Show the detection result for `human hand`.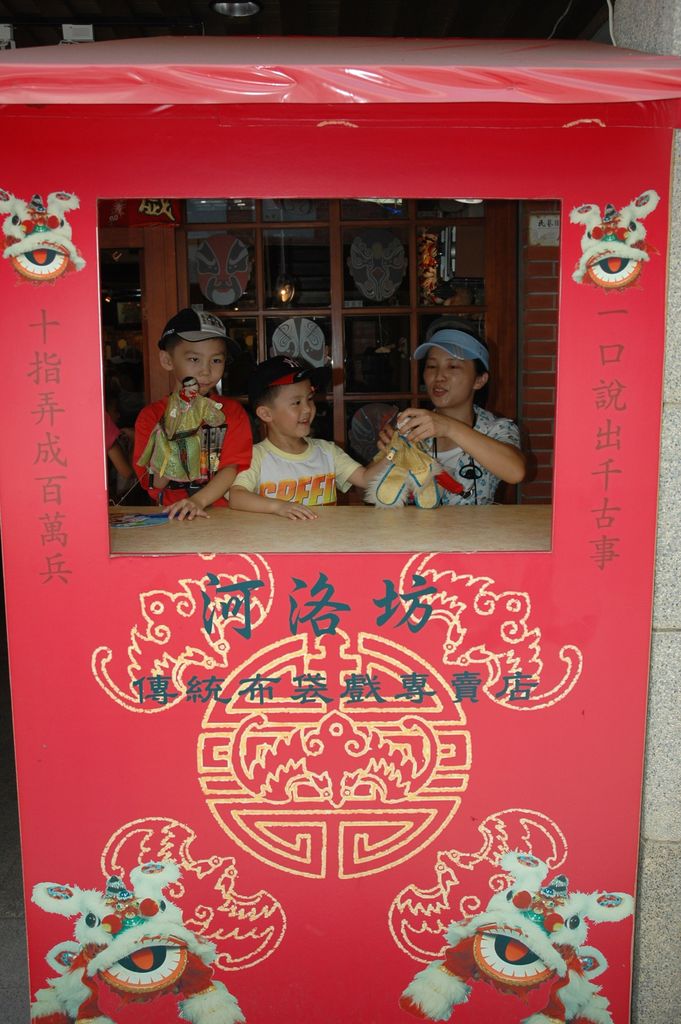
Rect(384, 401, 493, 462).
